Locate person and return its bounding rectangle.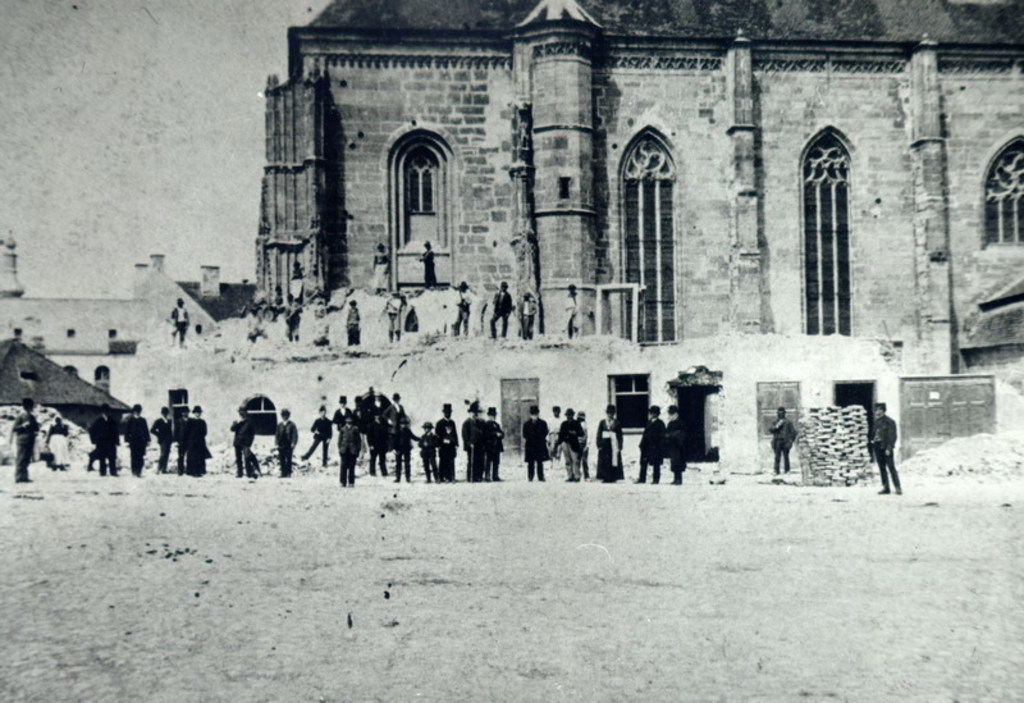
detection(869, 405, 897, 493).
